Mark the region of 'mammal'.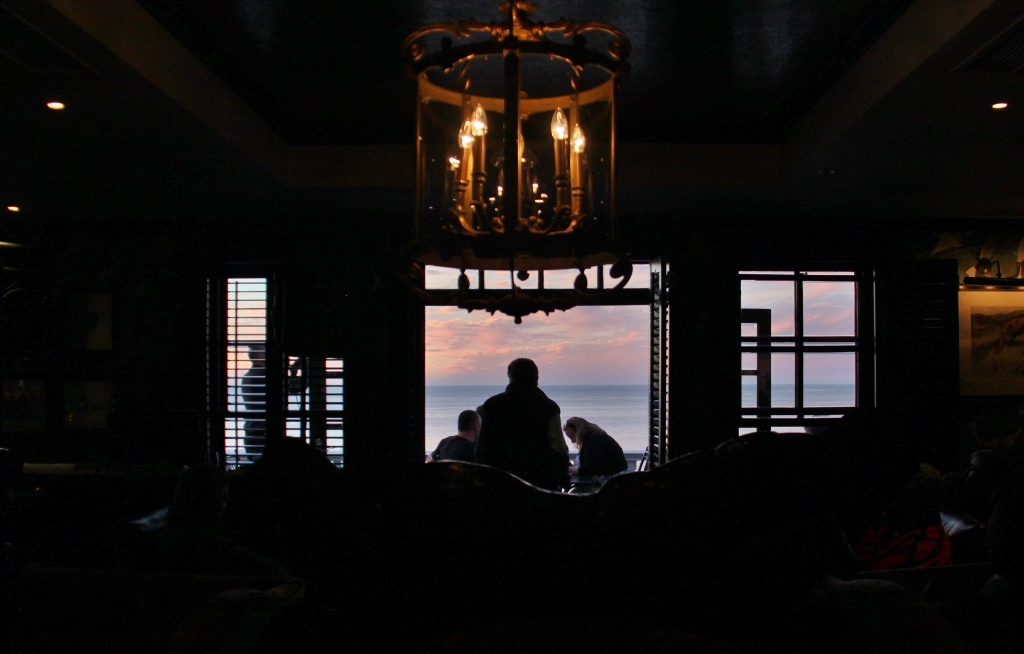
Region: region(239, 337, 313, 462).
